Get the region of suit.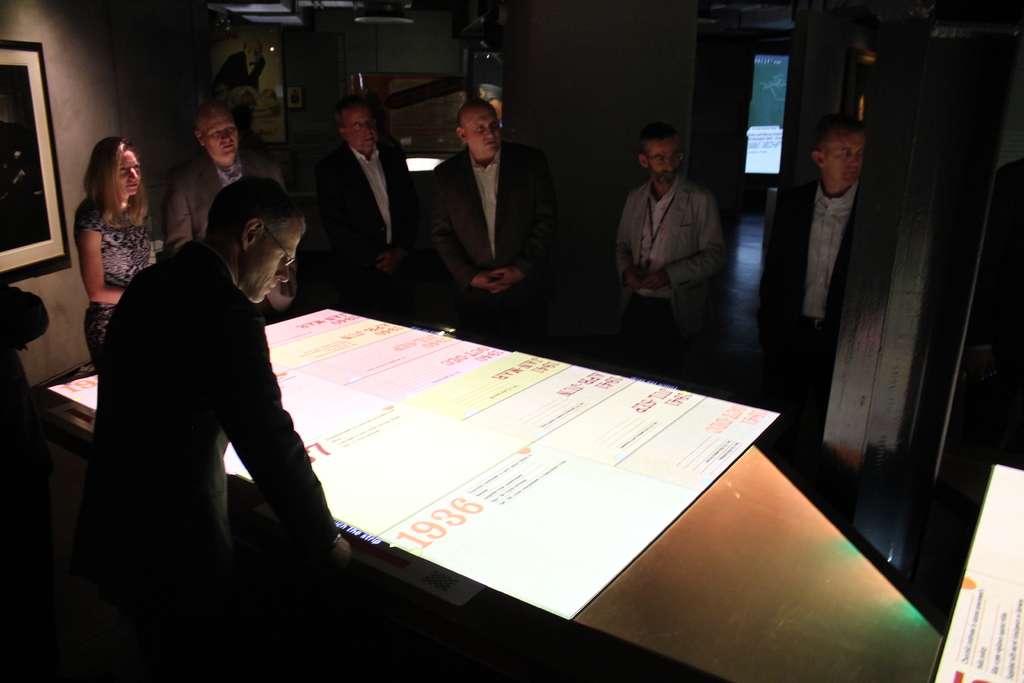
86,237,339,582.
